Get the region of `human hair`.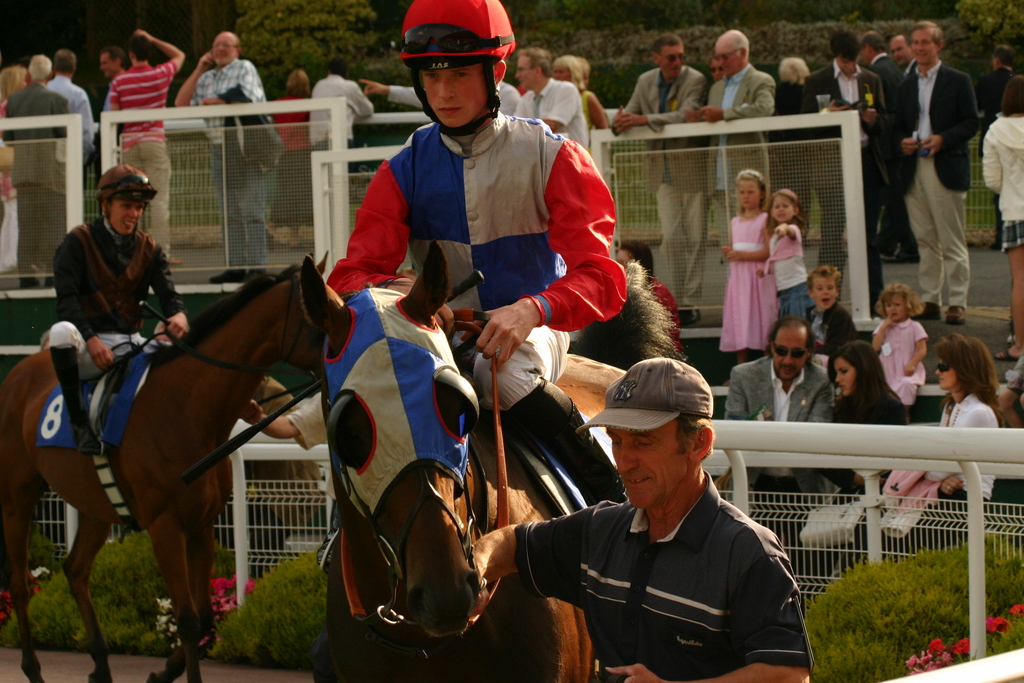
[130, 34, 150, 62].
